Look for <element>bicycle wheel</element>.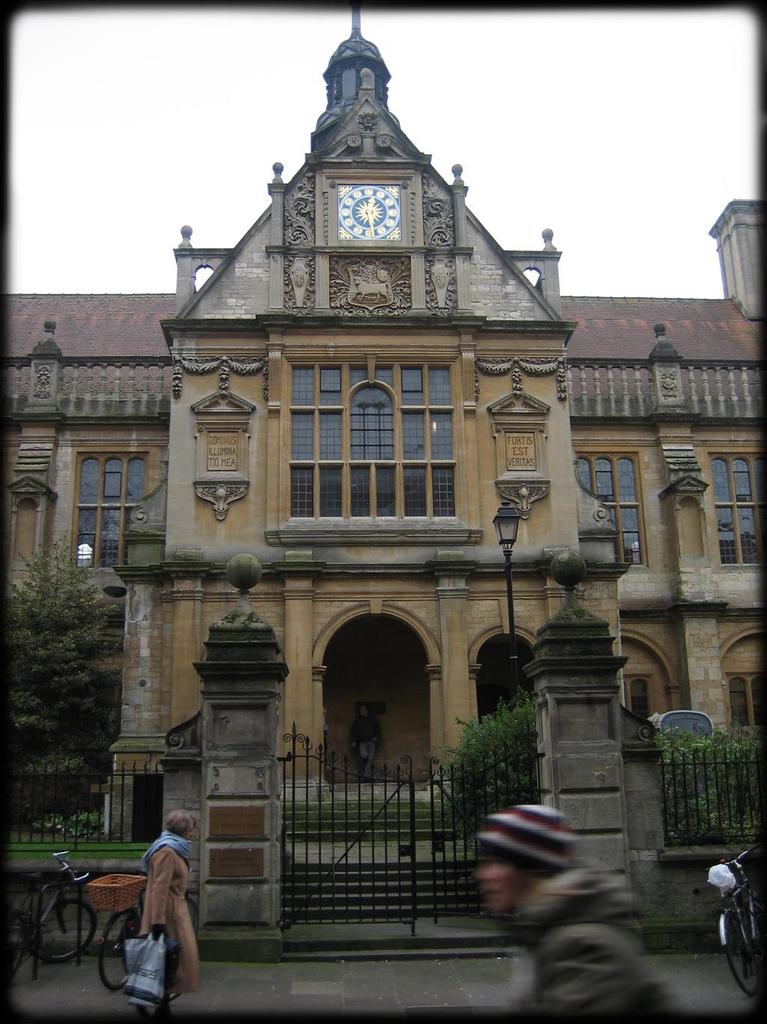
Found: {"left": 742, "top": 891, "right": 766, "bottom": 954}.
